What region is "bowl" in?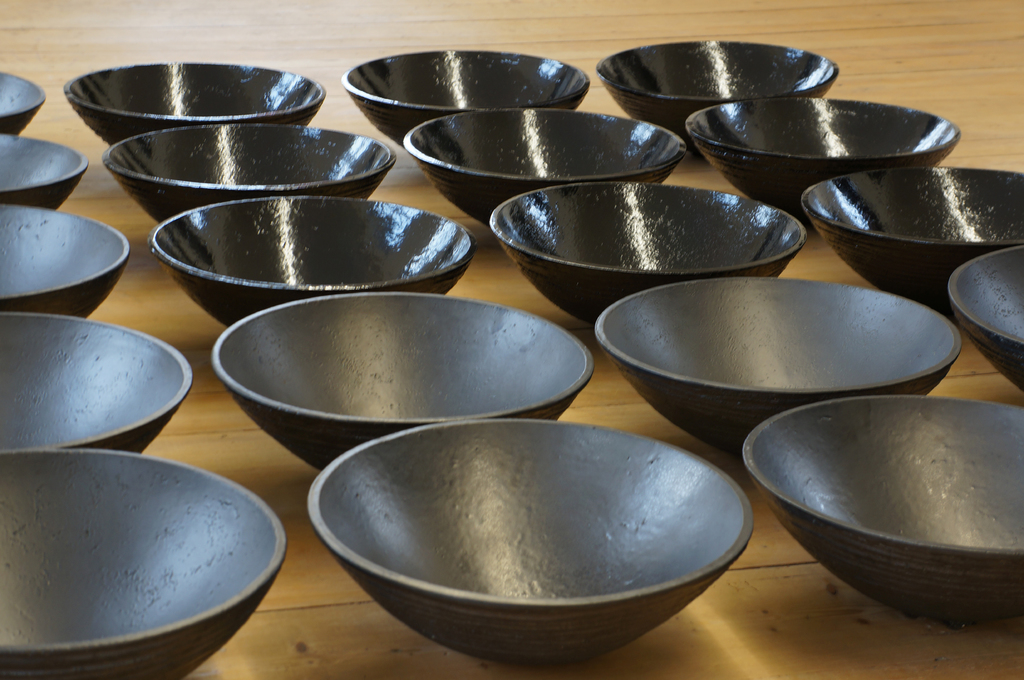
[left=1, top=315, right=192, bottom=454].
